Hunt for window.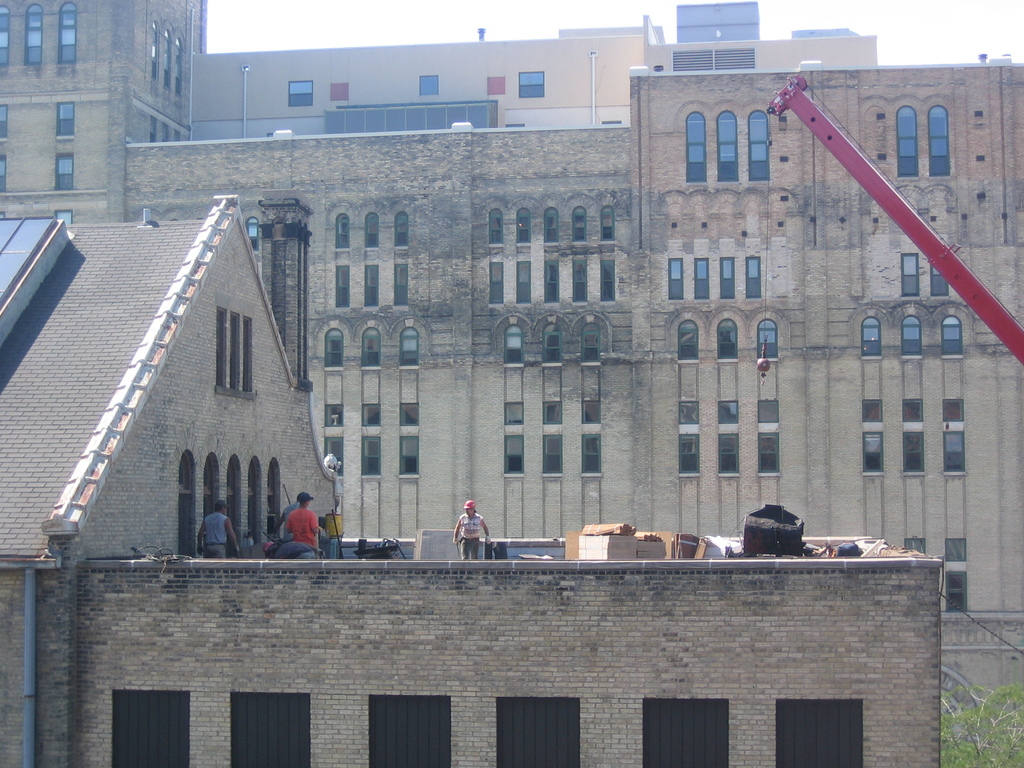
Hunted down at 54 150 75 190.
